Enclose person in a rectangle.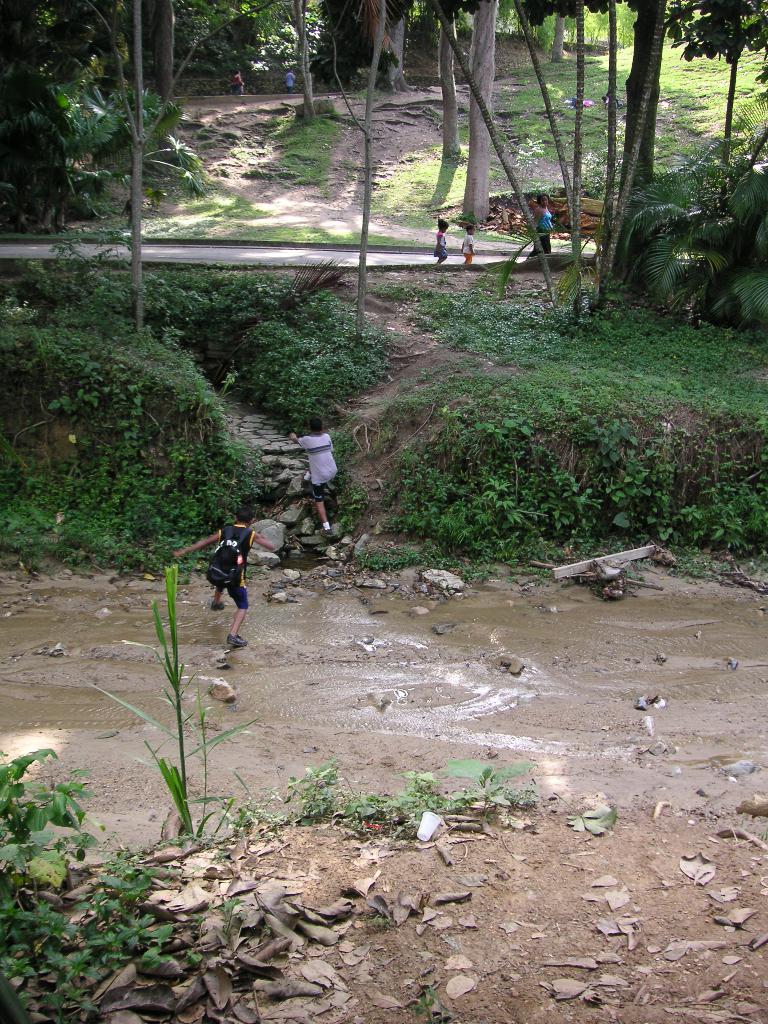
291/421/340/528.
